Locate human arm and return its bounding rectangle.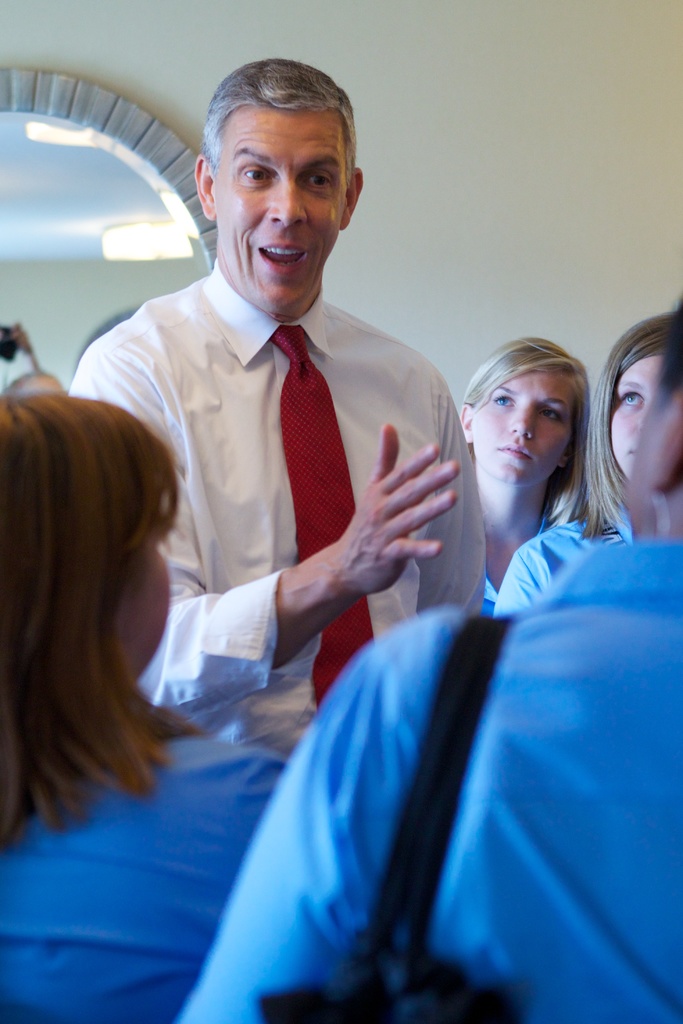
{"left": 183, "top": 630, "right": 422, "bottom": 1023}.
